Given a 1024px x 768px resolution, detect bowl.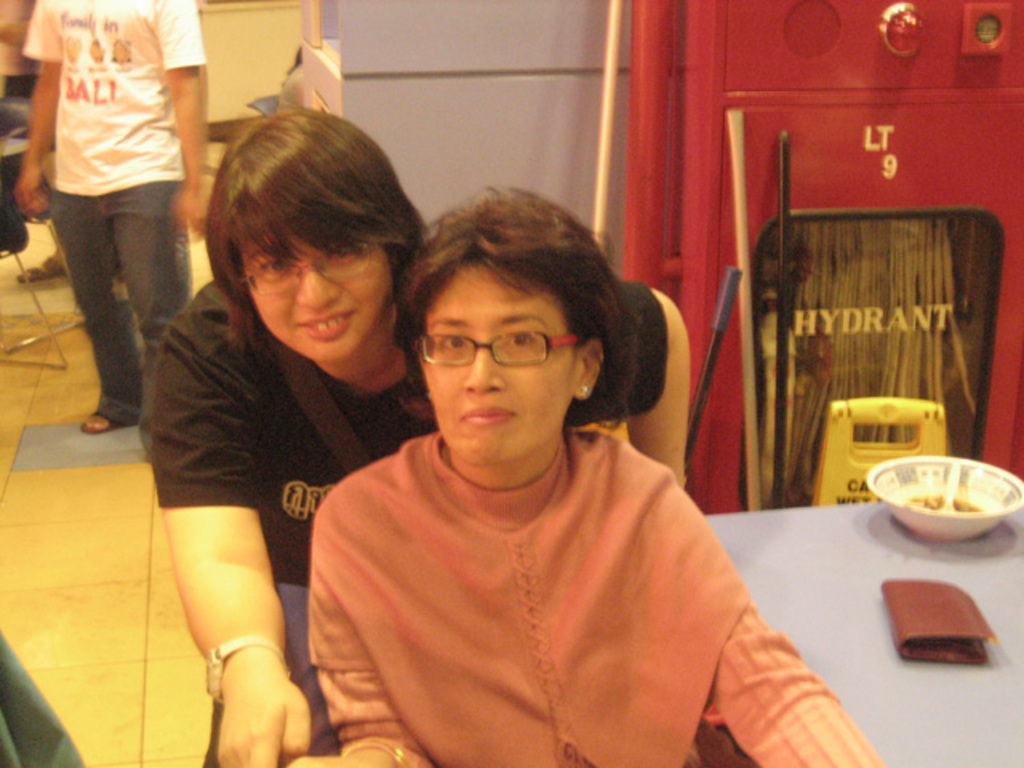
886,472,1023,547.
